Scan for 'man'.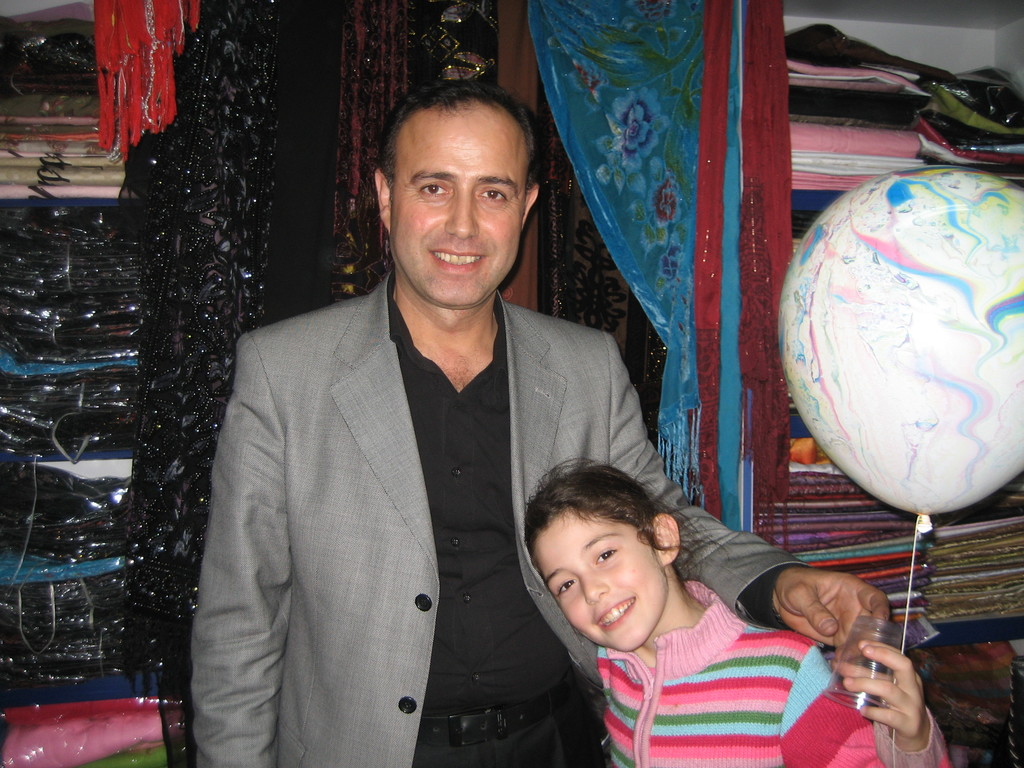
Scan result: [x1=187, y1=73, x2=893, y2=767].
